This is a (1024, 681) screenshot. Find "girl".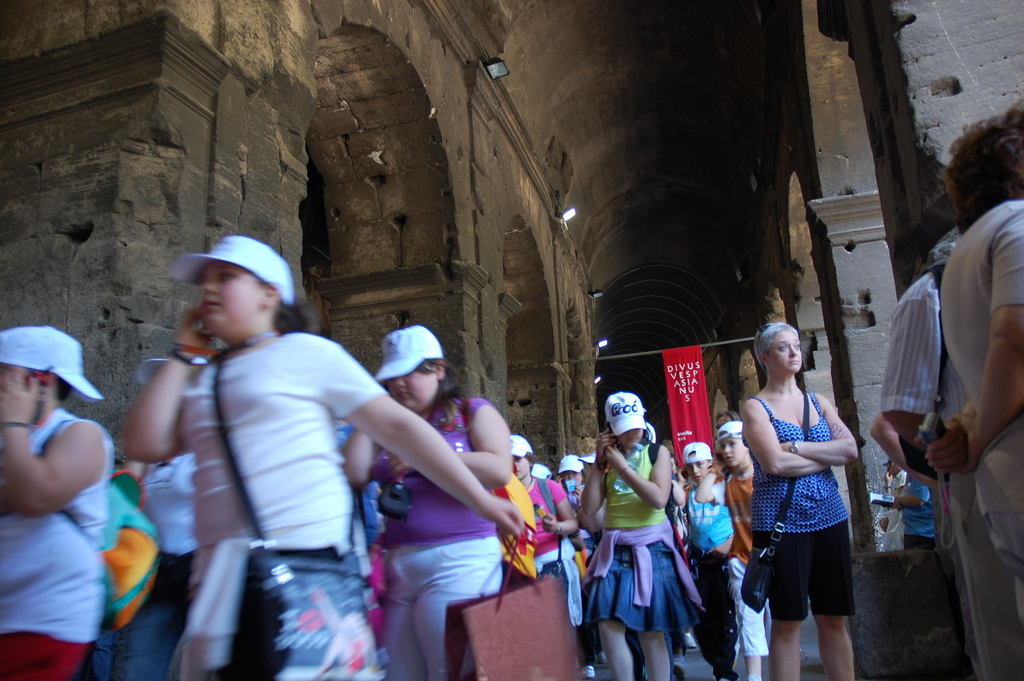
Bounding box: (739, 318, 860, 680).
